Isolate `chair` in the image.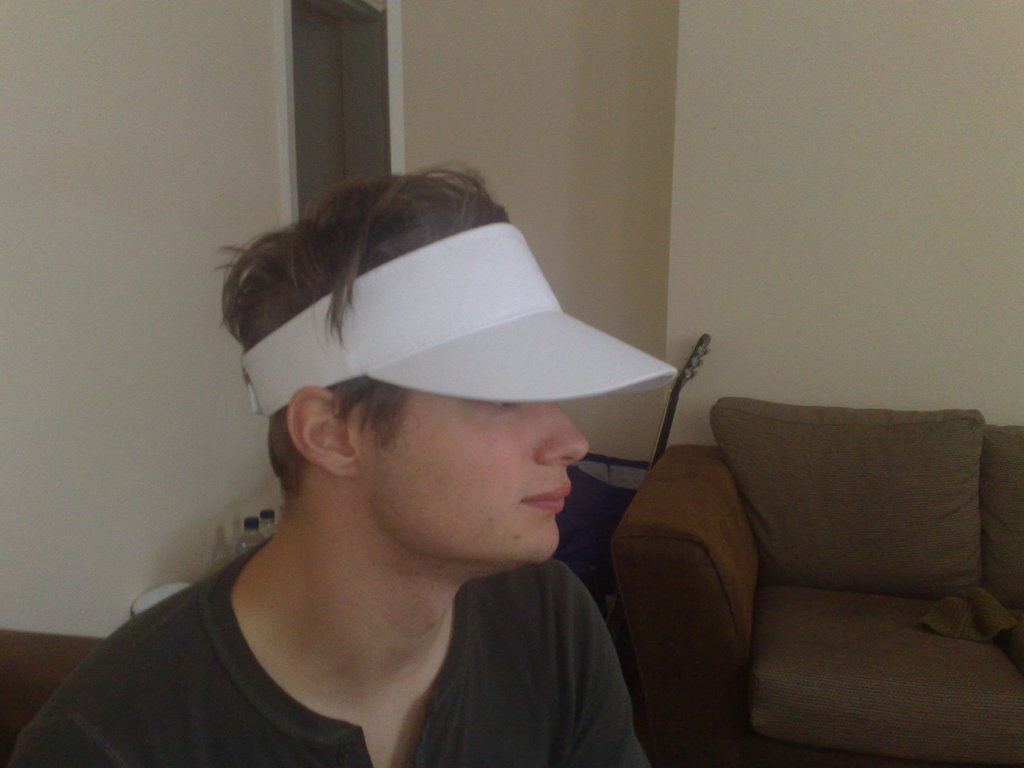
Isolated region: (x1=592, y1=387, x2=1023, y2=761).
